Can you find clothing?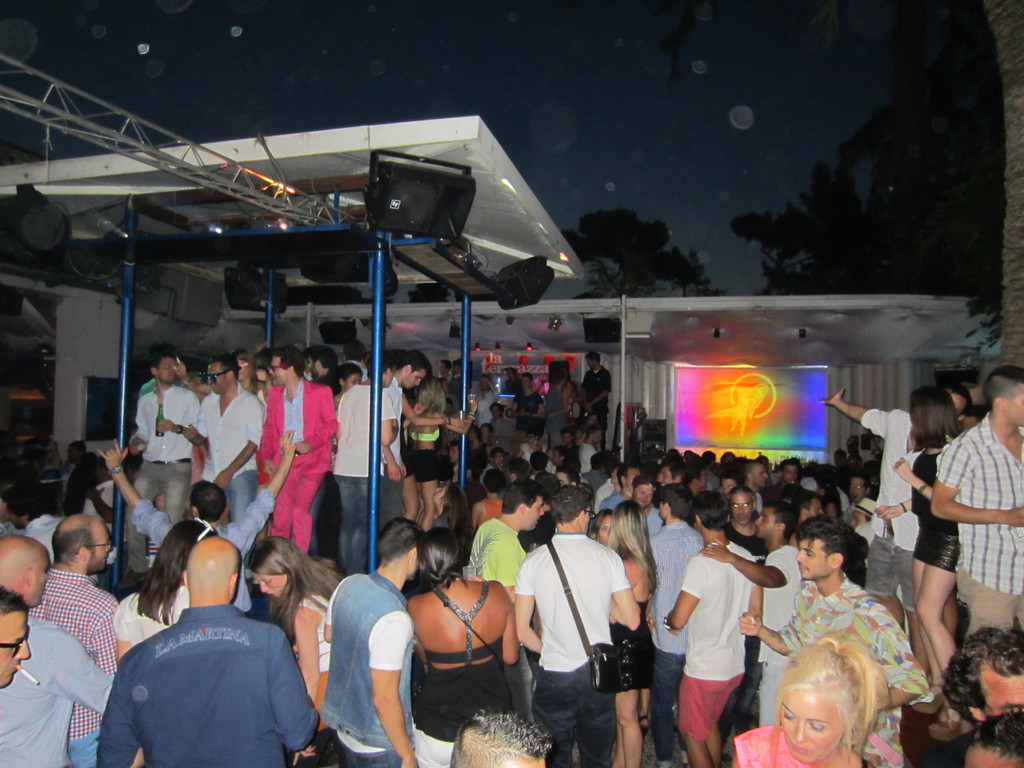
Yes, bounding box: {"x1": 320, "y1": 573, "x2": 418, "y2": 767}.
